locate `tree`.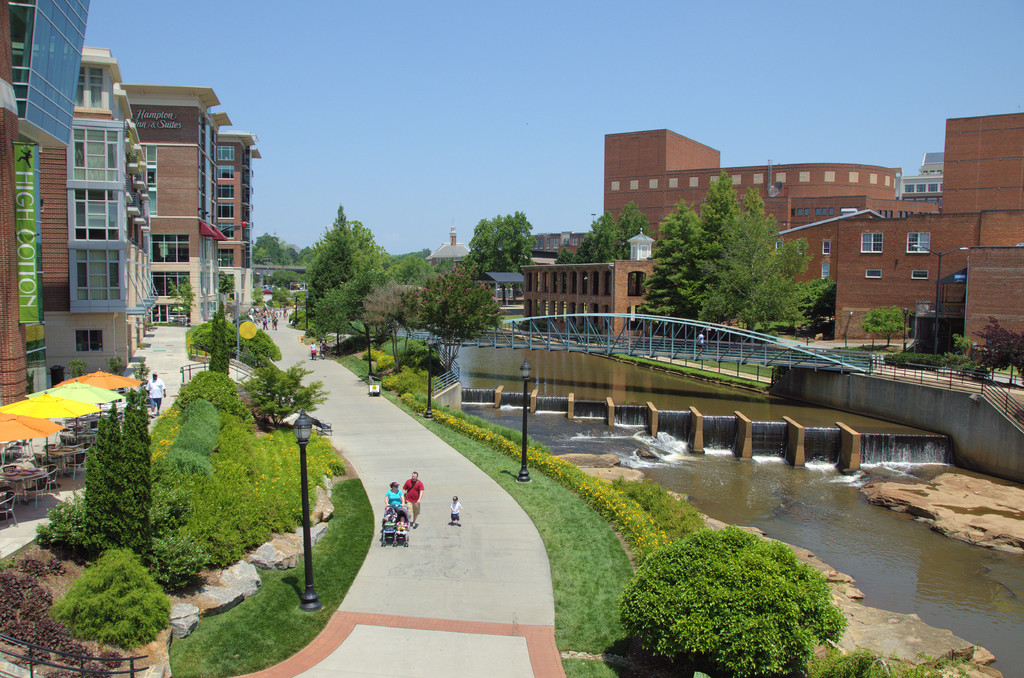
Bounding box: <box>307,276,387,366</box>.
